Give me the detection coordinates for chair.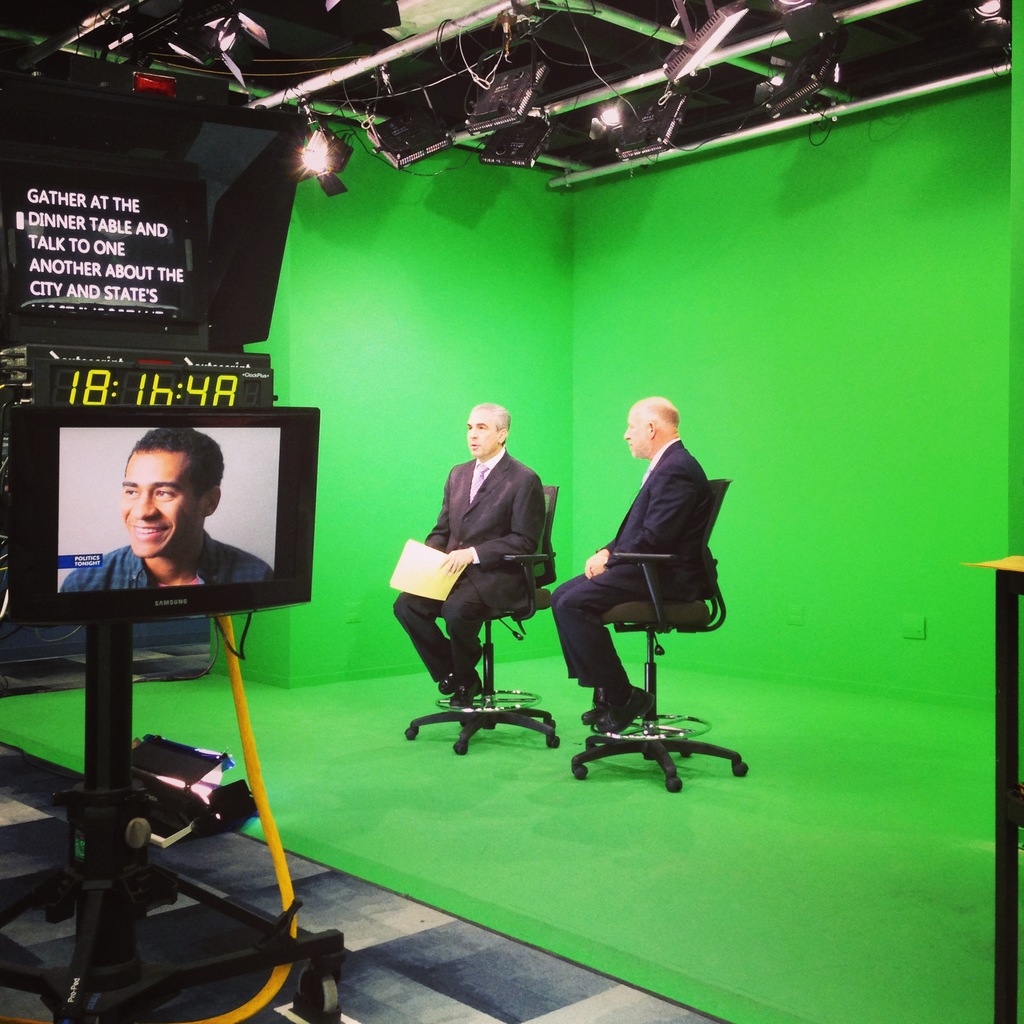
399 486 562 756.
